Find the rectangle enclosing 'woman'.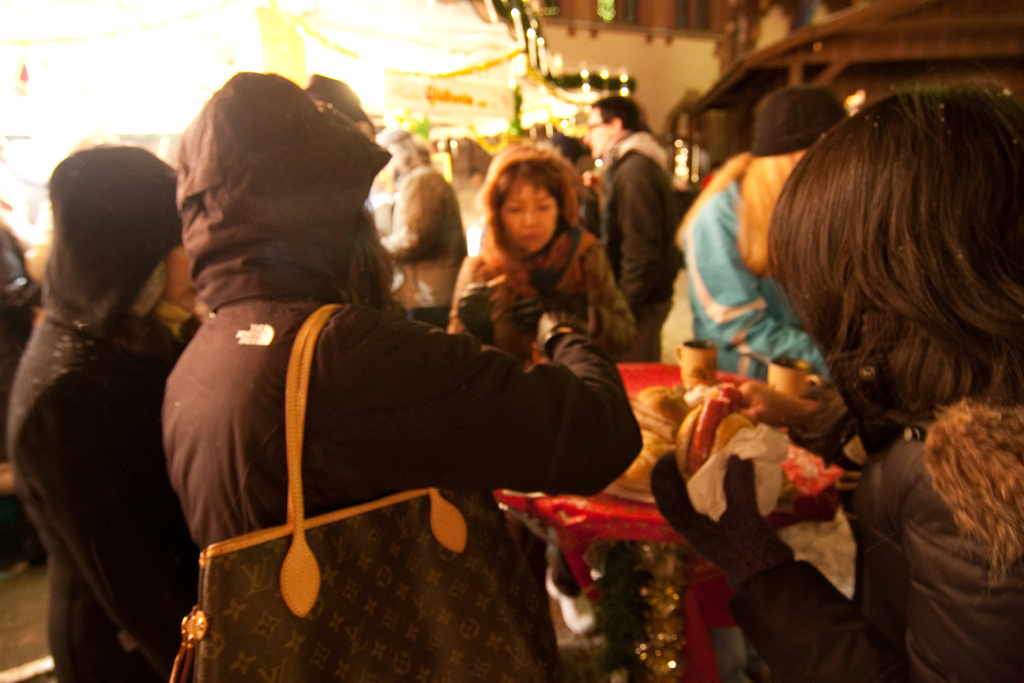
648,85,1023,682.
